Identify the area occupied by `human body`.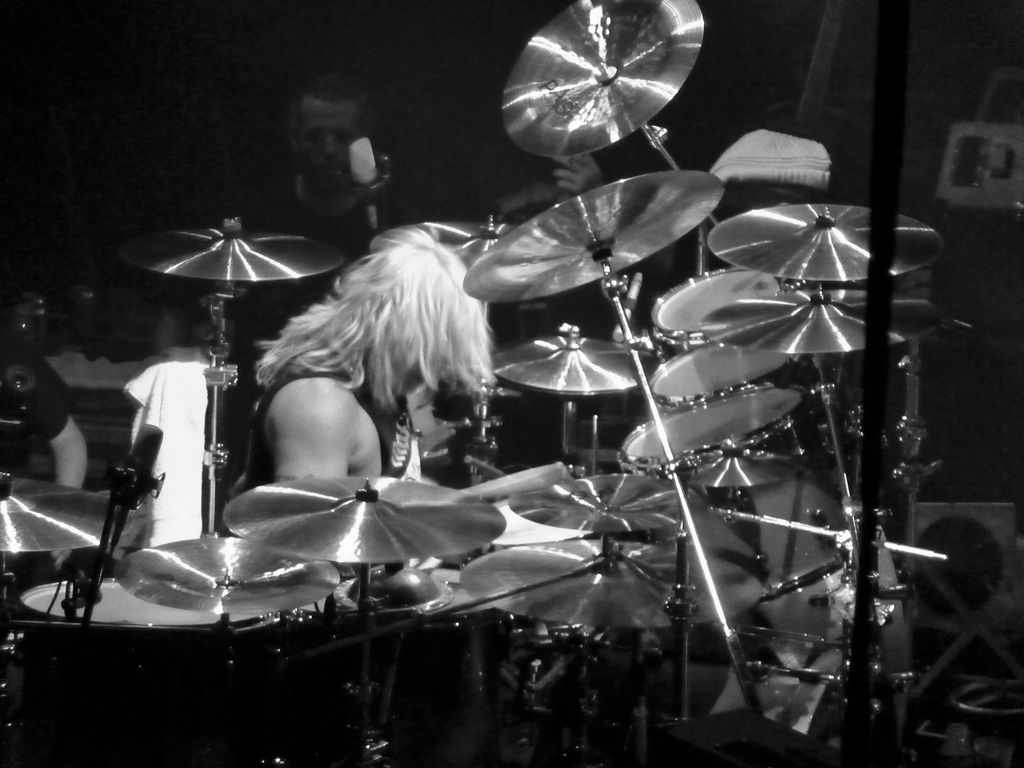
Area: box(228, 222, 499, 491).
